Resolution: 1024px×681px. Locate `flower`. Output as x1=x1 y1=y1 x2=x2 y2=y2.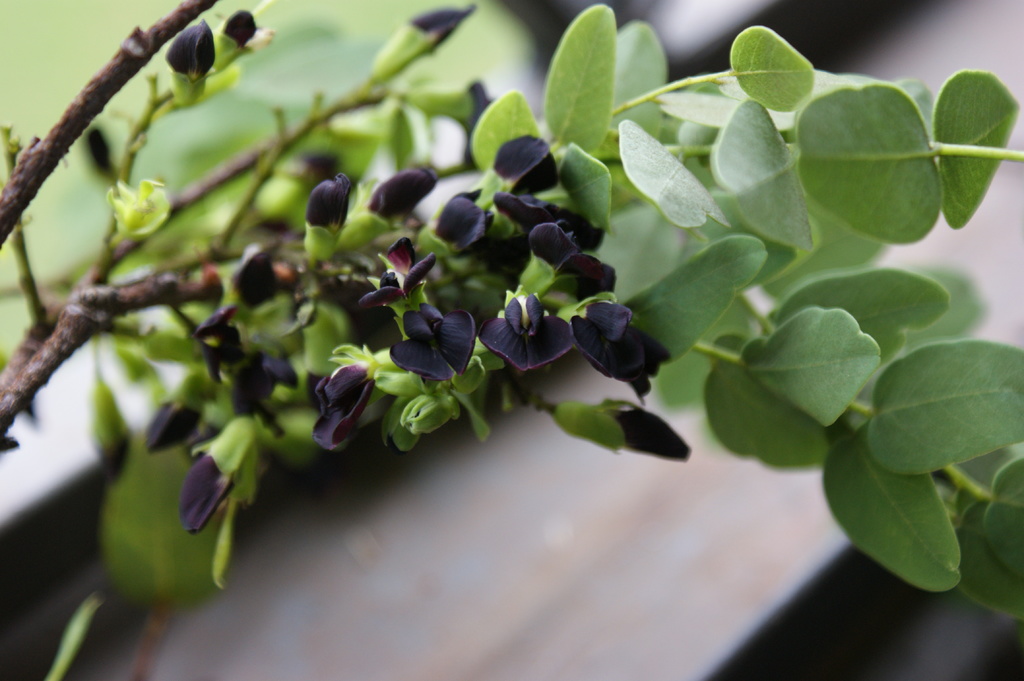
x1=230 y1=343 x2=310 y2=443.
